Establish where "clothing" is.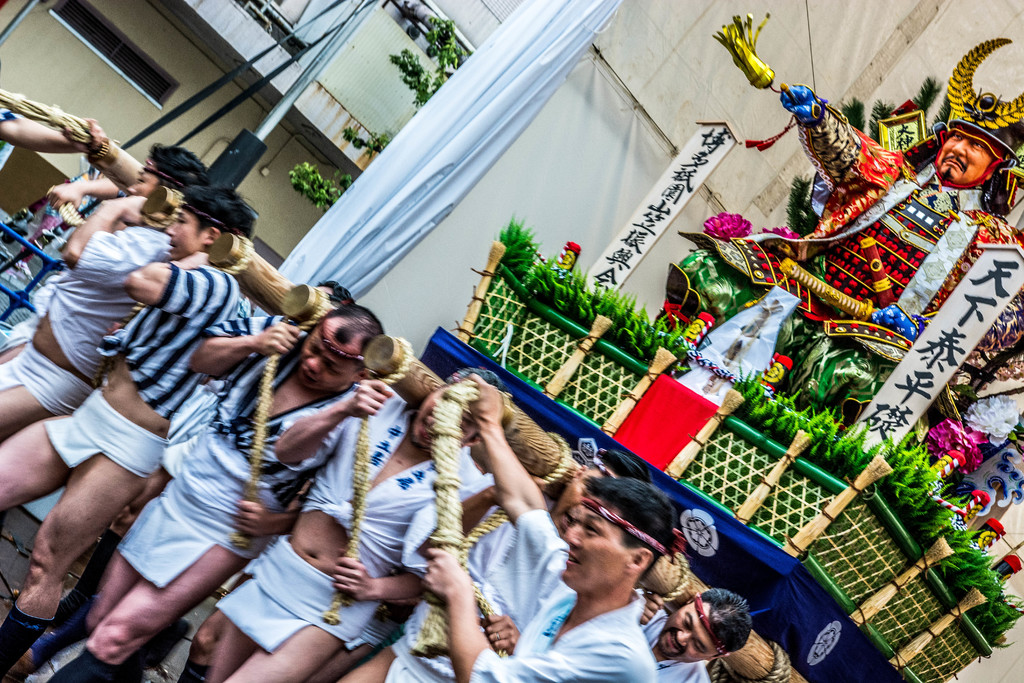
Established at bbox(658, 95, 1023, 423).
